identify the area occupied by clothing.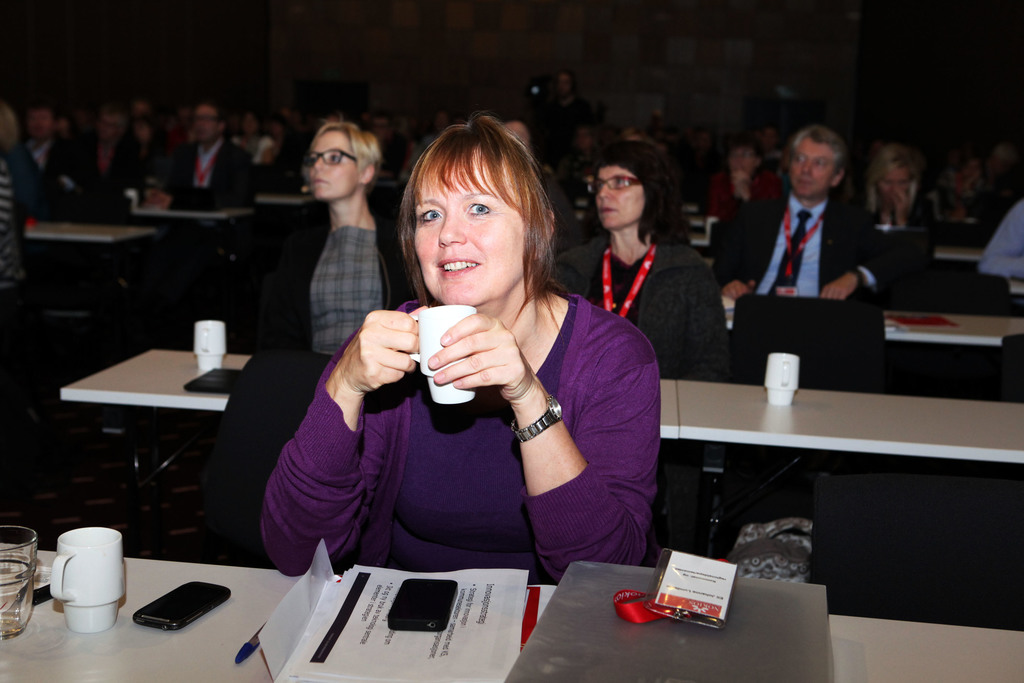
Area: <region>253, 279, 693, 588</region>.
